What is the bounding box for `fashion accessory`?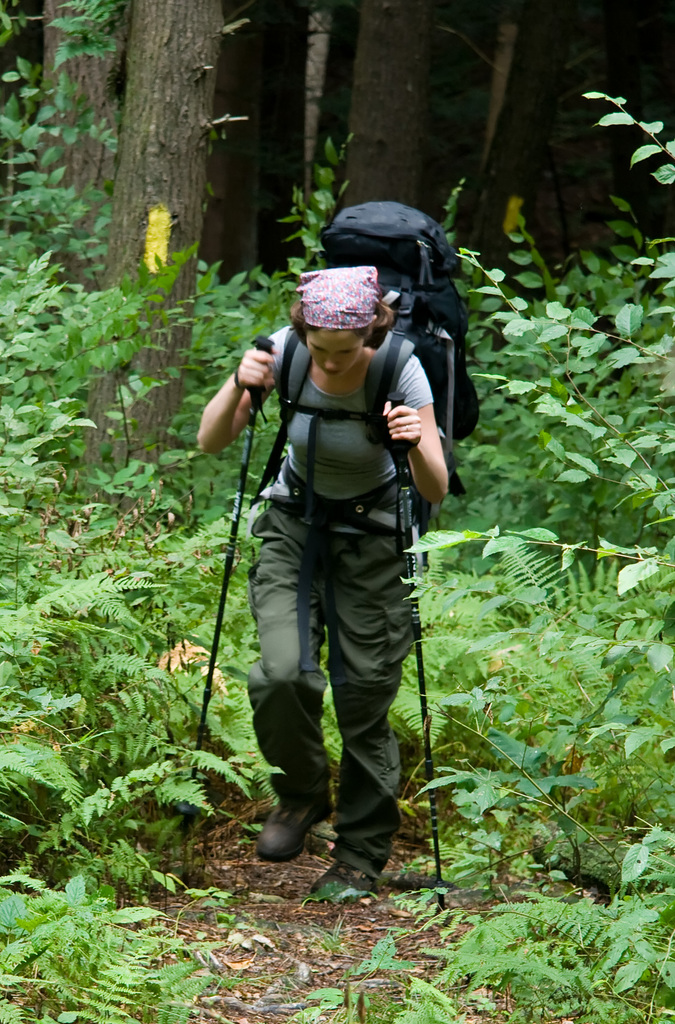
[417, 581, 669, 905].
